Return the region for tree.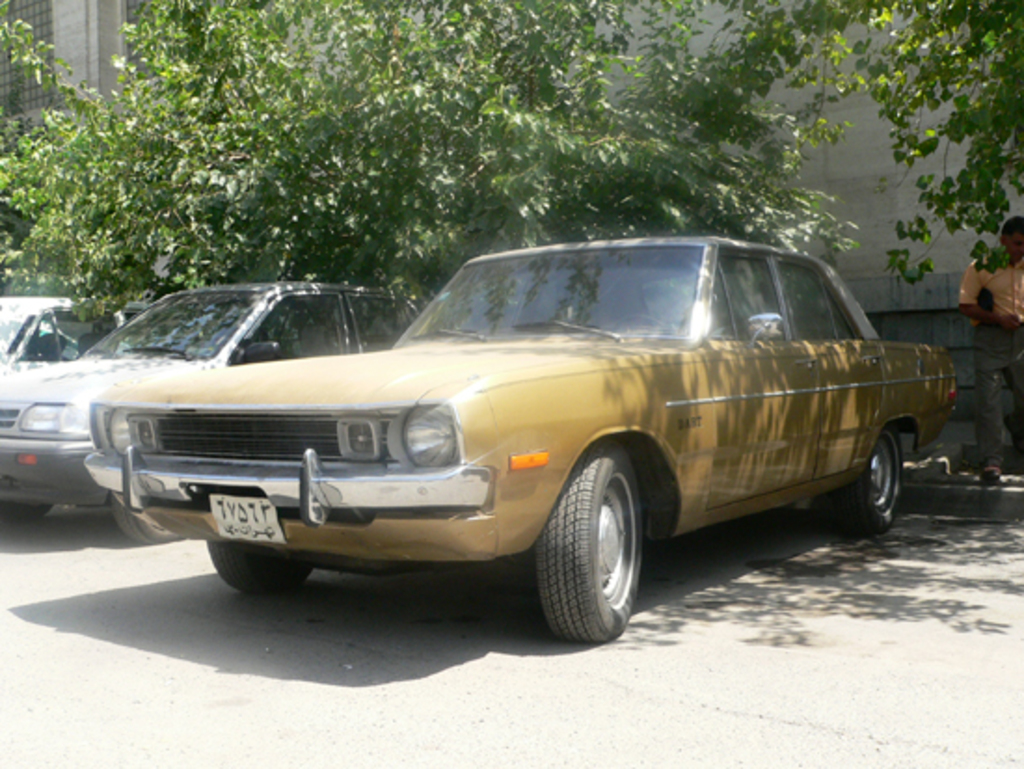
(left=0, top=0, right=1015, bottom=395).
